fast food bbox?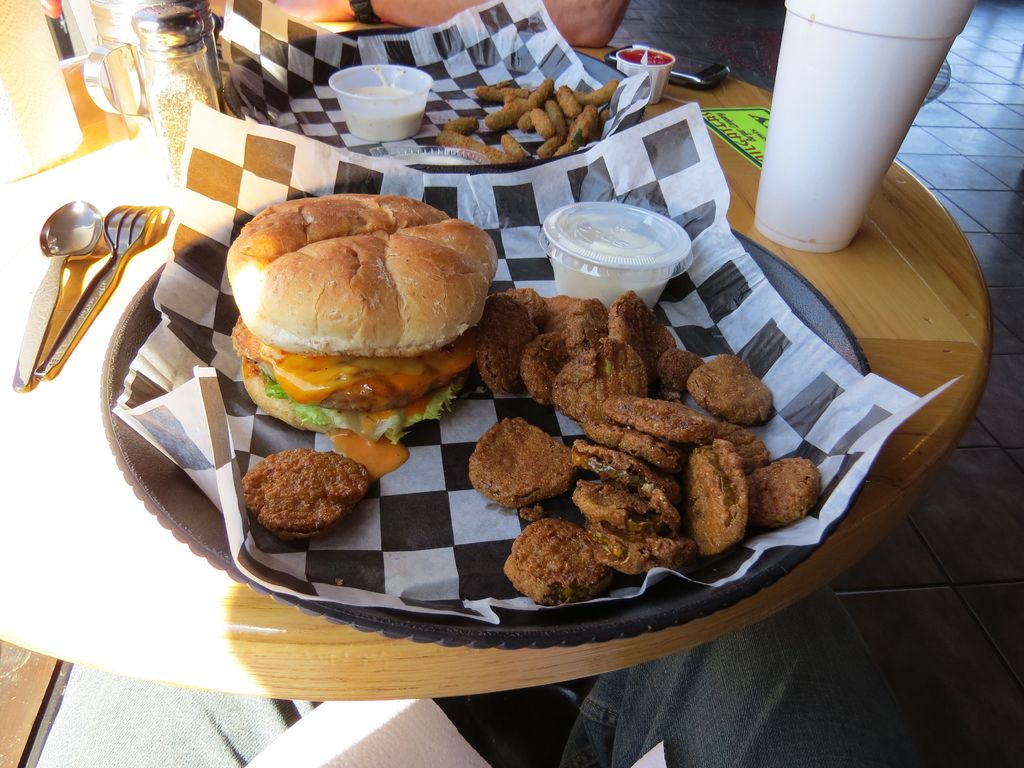
544 291 585 319
